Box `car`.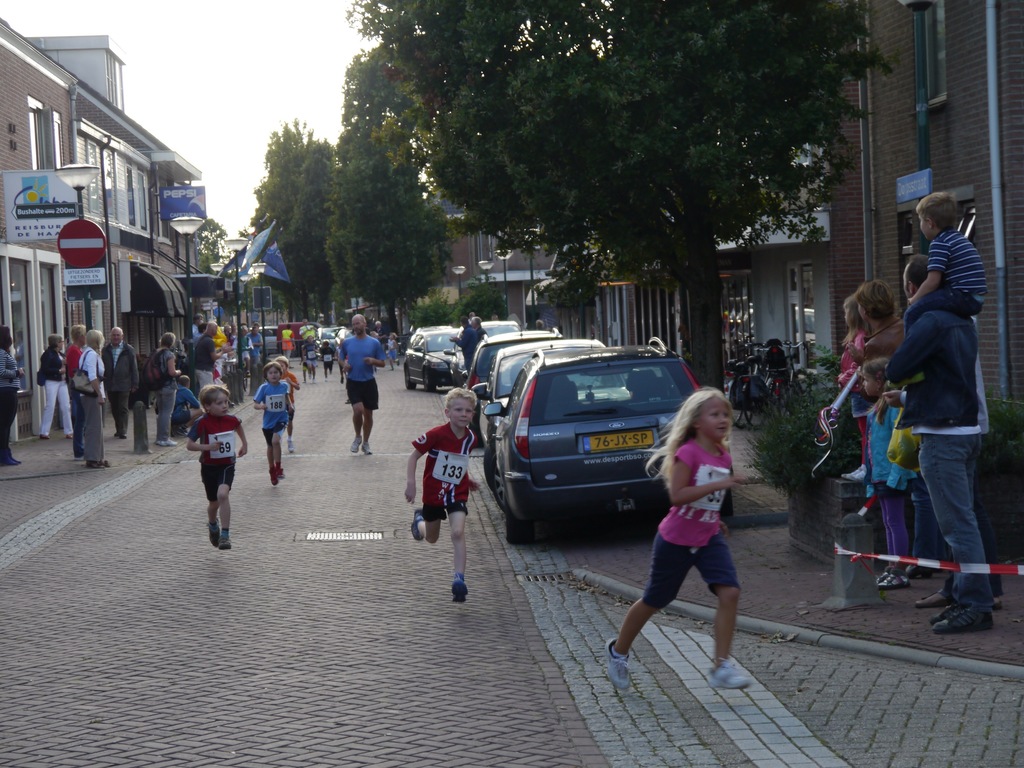
(left=451, top=318, right=513, bottom=385).
